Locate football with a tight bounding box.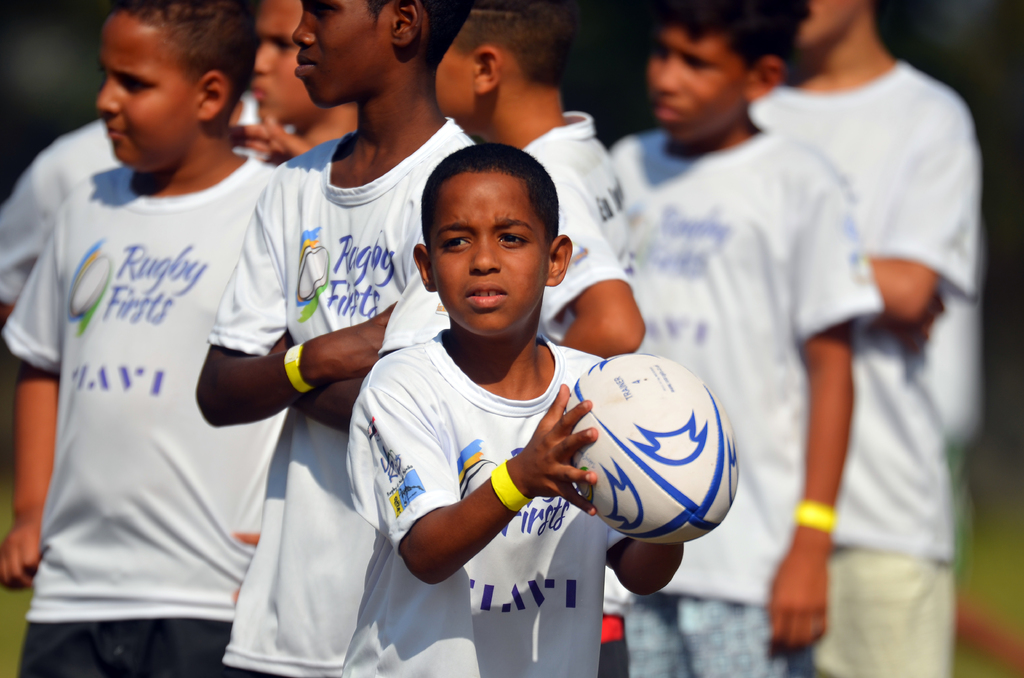
pyautogui.locateOnScreen(557, 351, 737, 542).
